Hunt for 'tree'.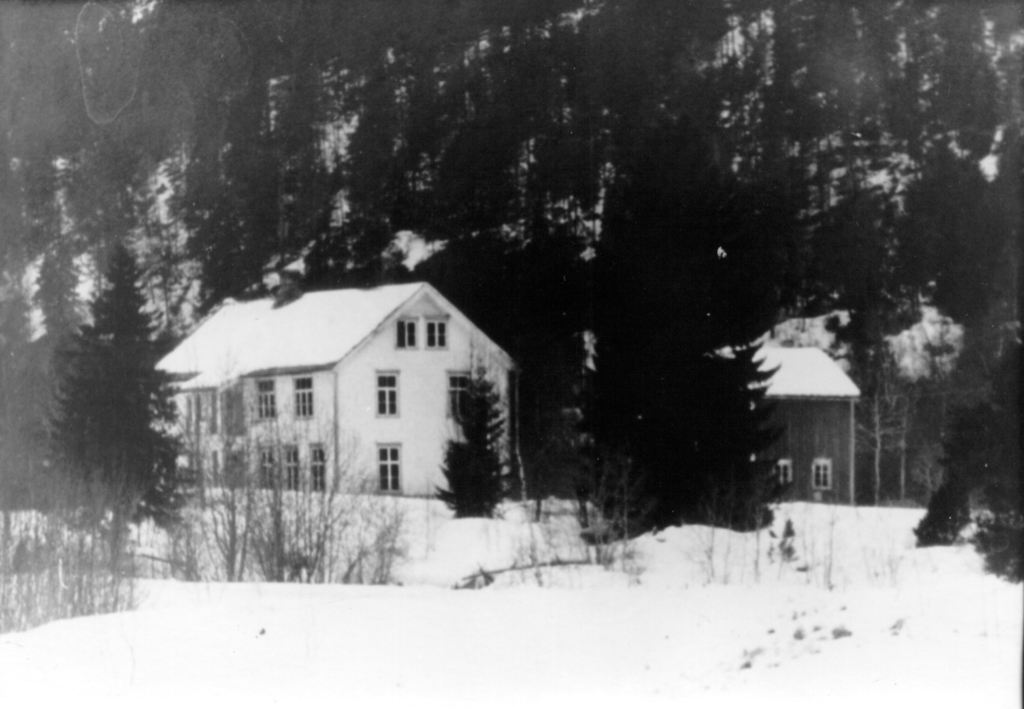
Hunted down at bbox=(552, 320, 781, 556).
